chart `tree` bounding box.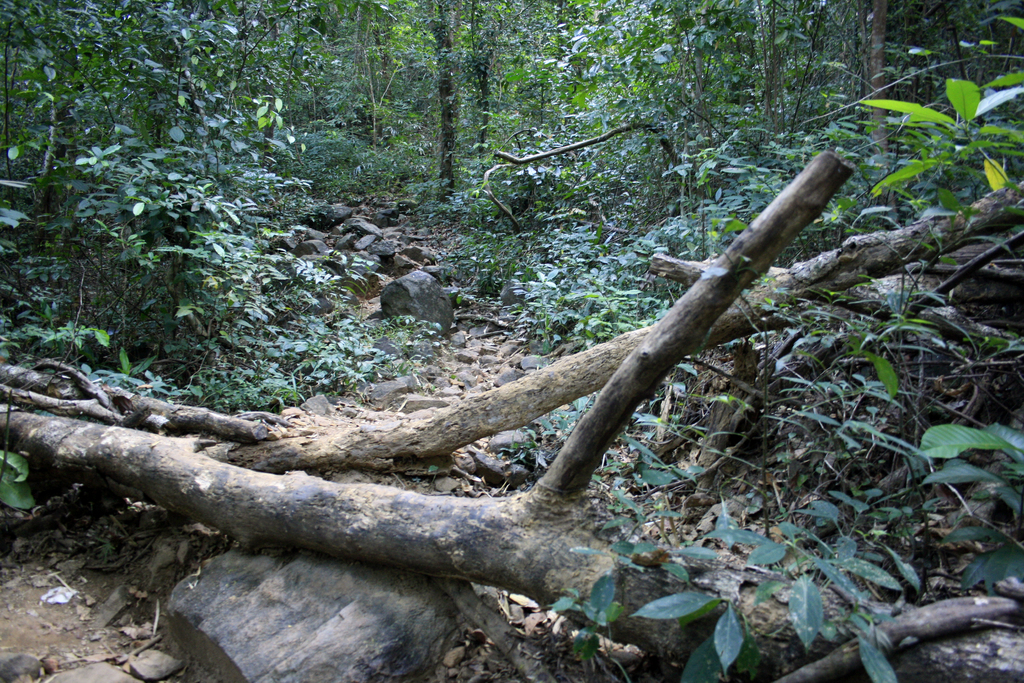
Charted: pyautogui.locateOnScreen(0, 0, 1023, 682).
